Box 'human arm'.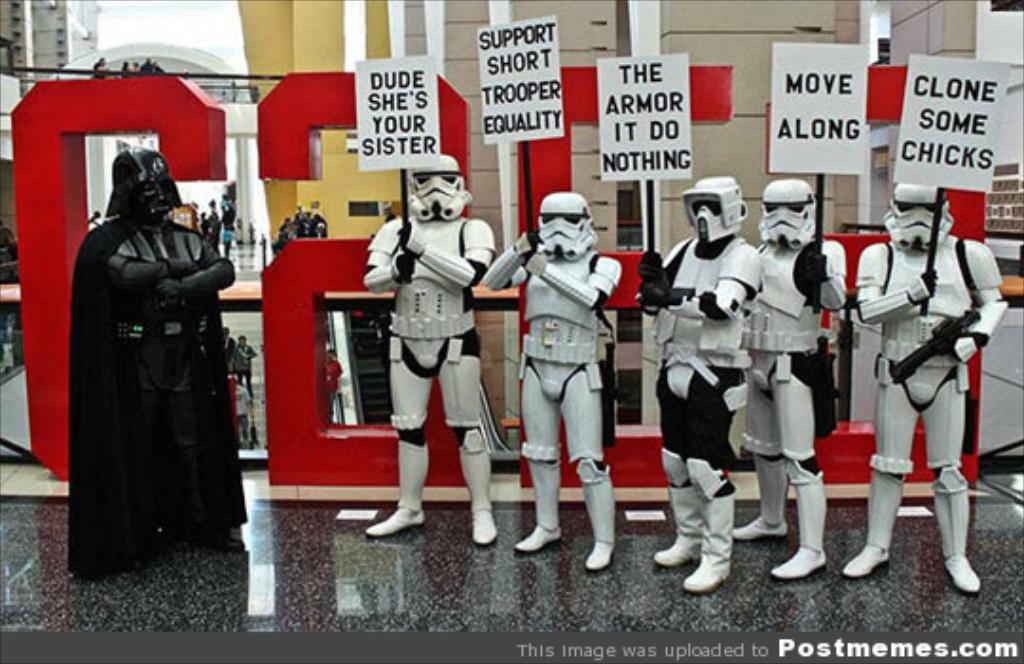
470, 220, 542, 302.
